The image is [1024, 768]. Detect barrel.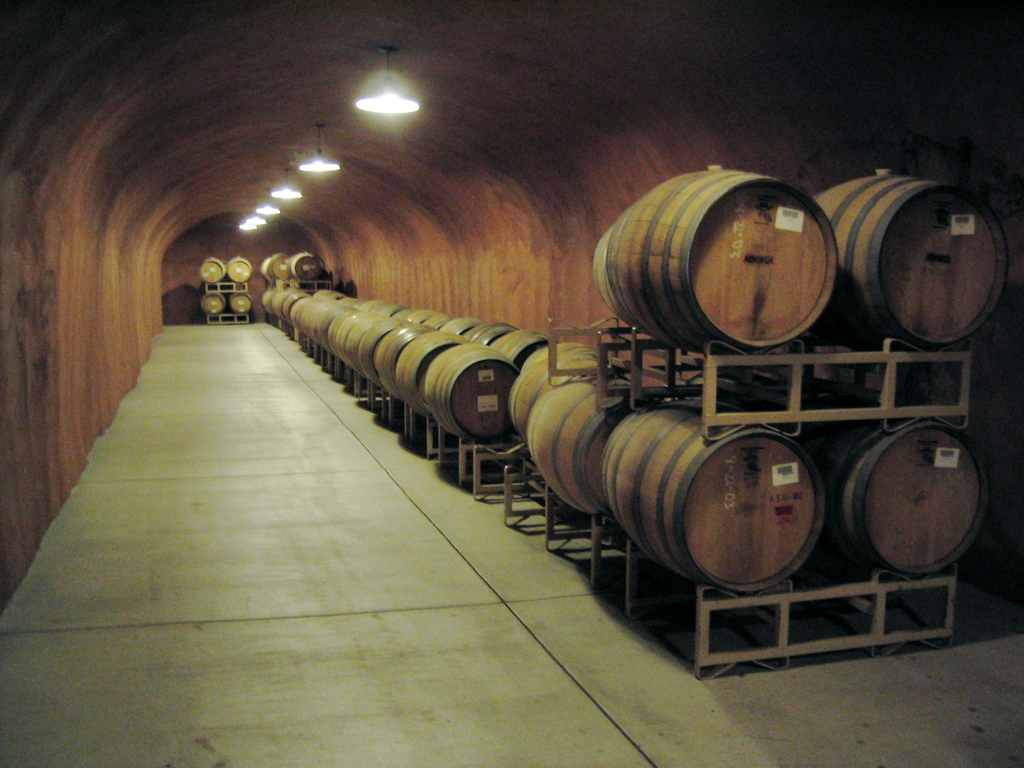
Detection: (x1=227, y1=254, x2=251, y2=280).
